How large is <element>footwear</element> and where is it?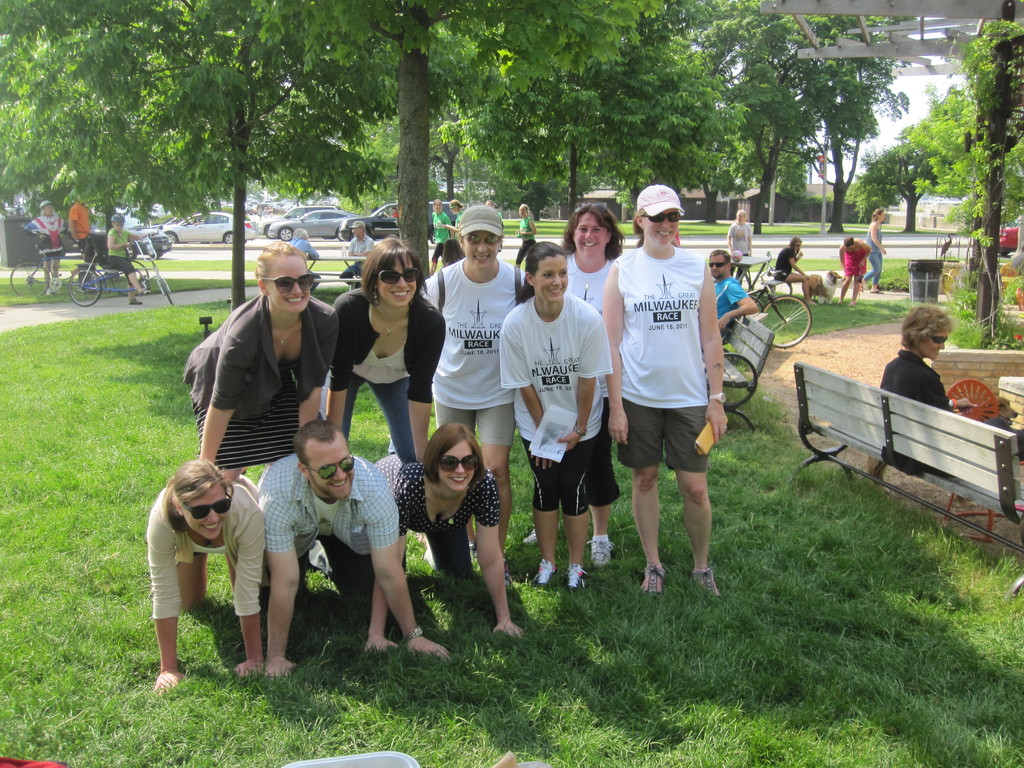
Bounding box: 536,559,557,588.
